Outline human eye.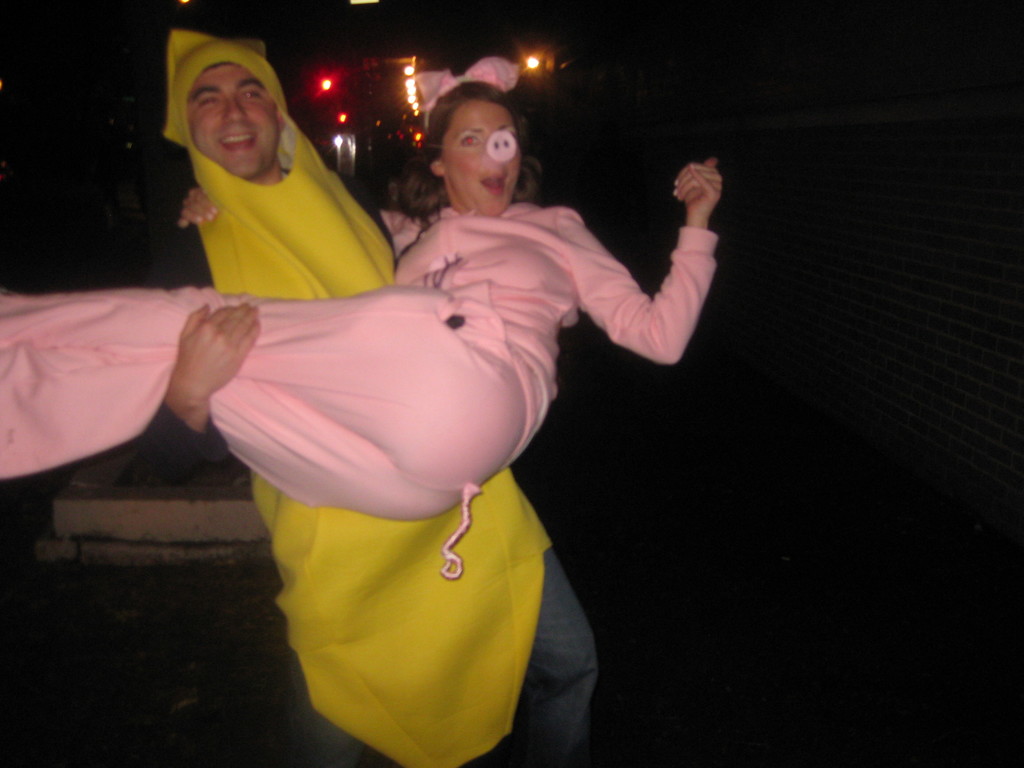
Outline: bbox=(239, 87, 262, 102).
